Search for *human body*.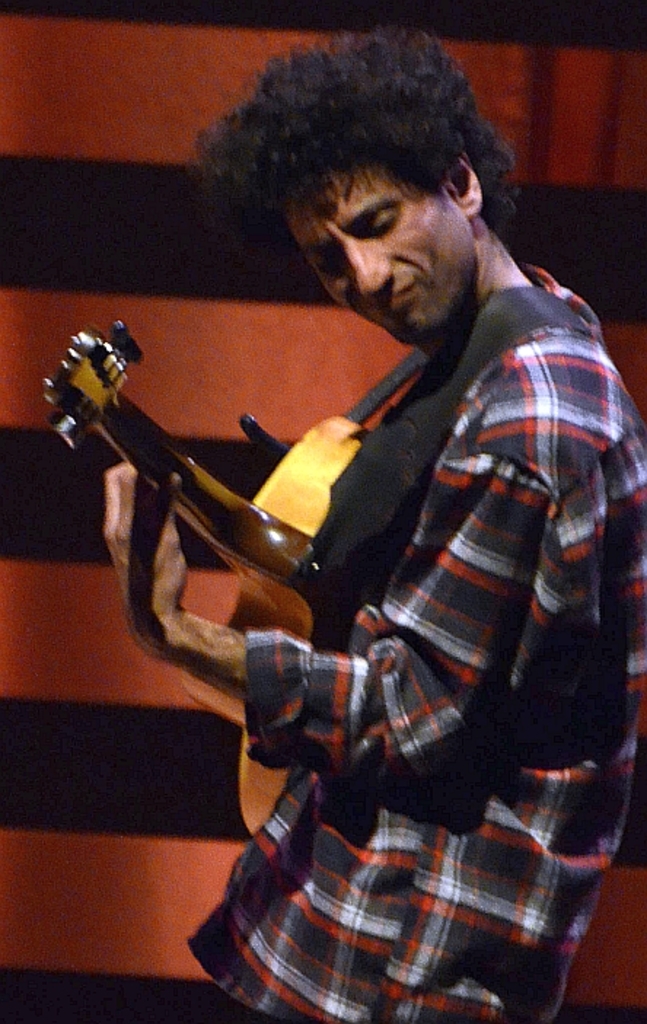
Found at 52:38:643:1020.
